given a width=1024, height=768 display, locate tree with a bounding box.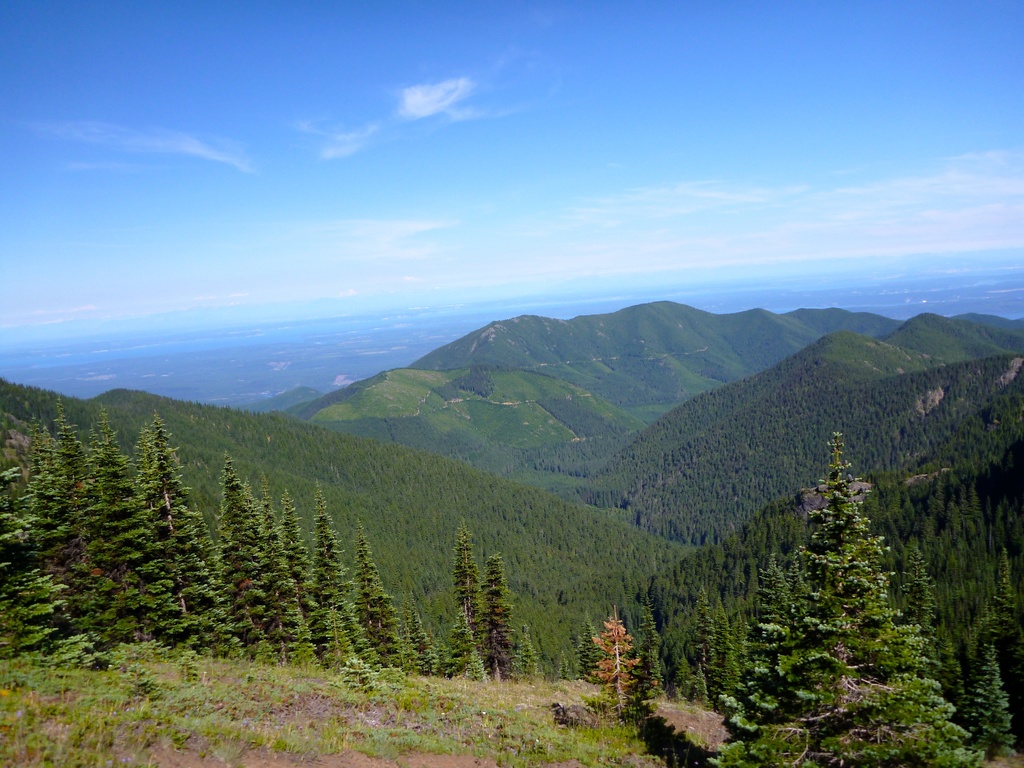
Located: left=439, top=516, right=493, bottom=687.
